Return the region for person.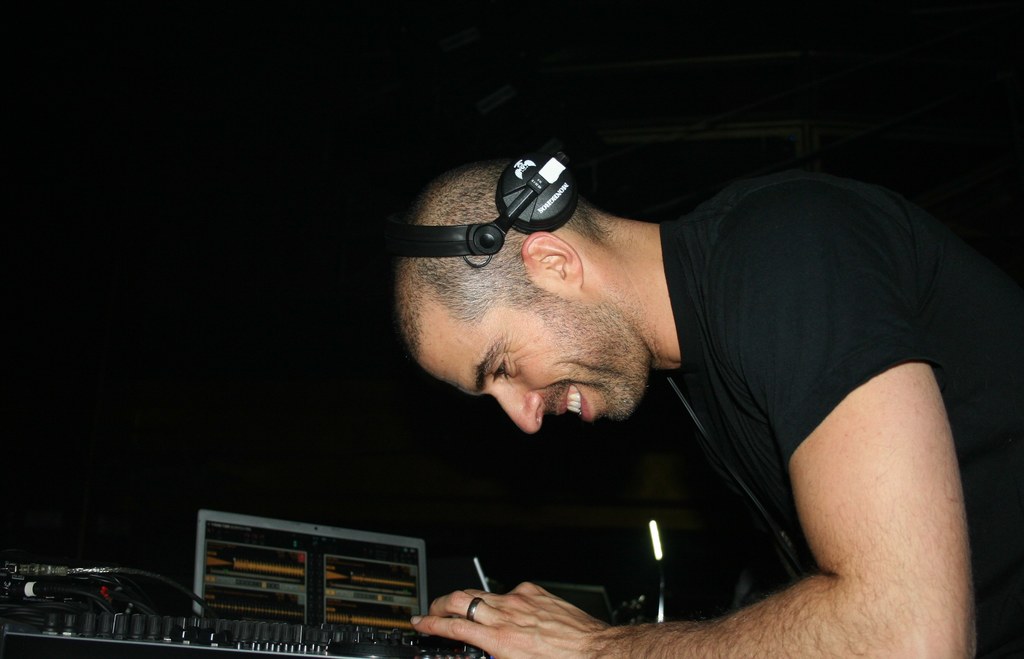
locate(384, 169, 1019, 656).
